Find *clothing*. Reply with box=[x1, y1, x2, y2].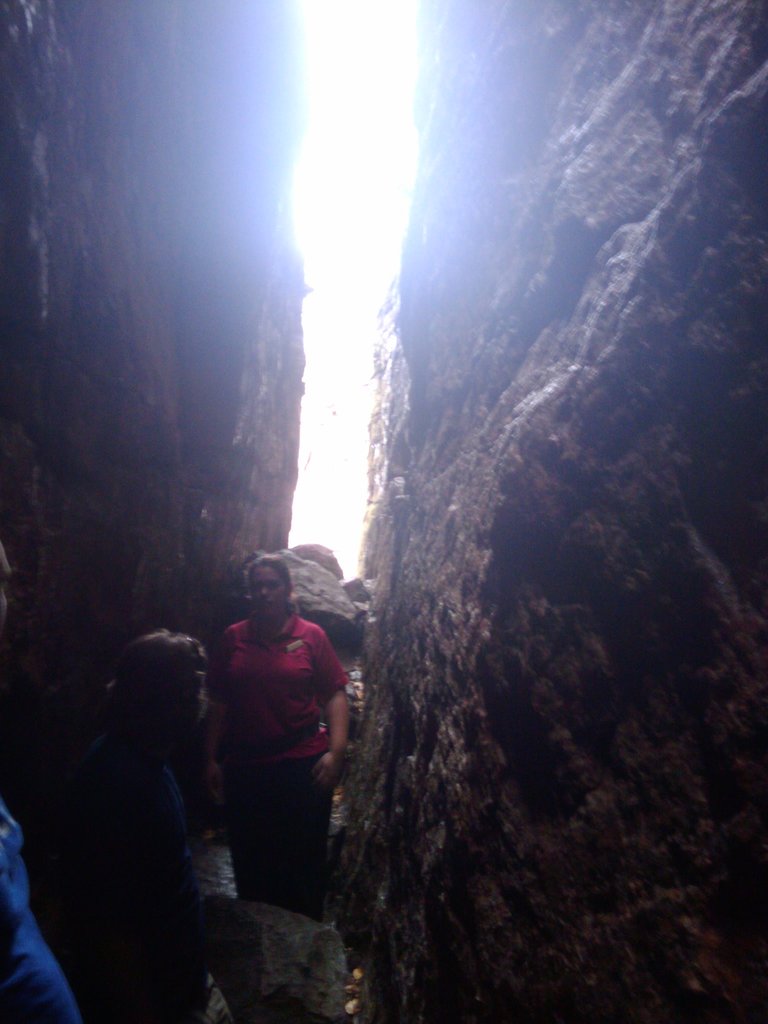
box=[34, 459, 470, 984].
